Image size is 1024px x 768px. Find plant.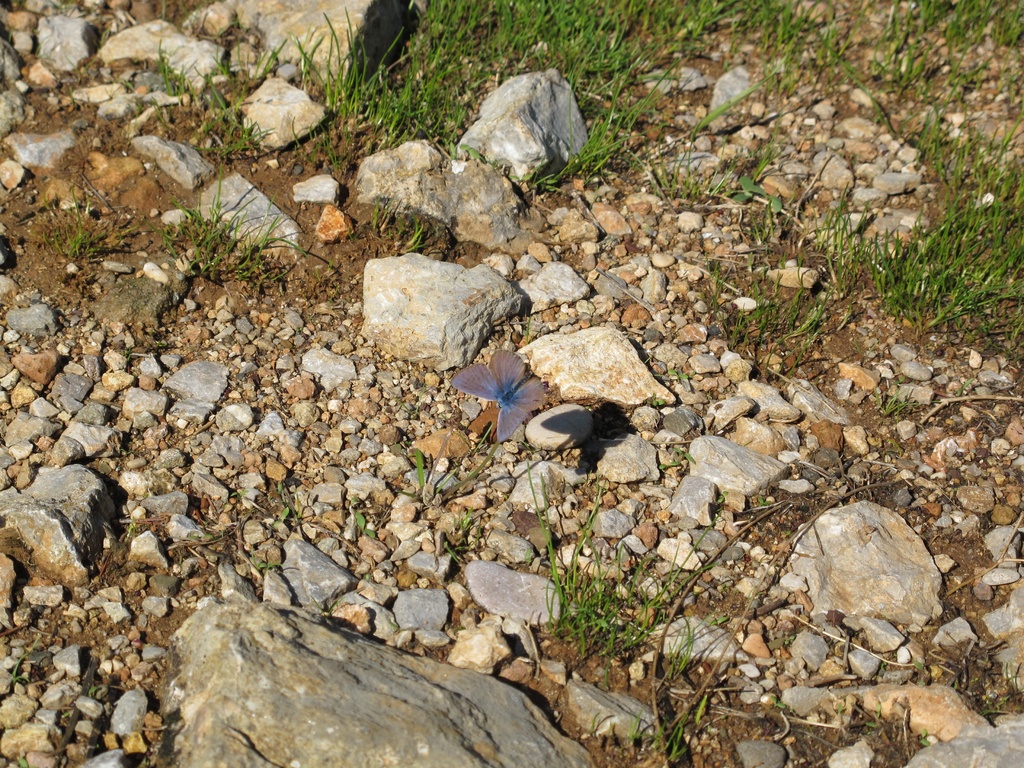
(x1=874, y1=380, x2=922, y2=419).
